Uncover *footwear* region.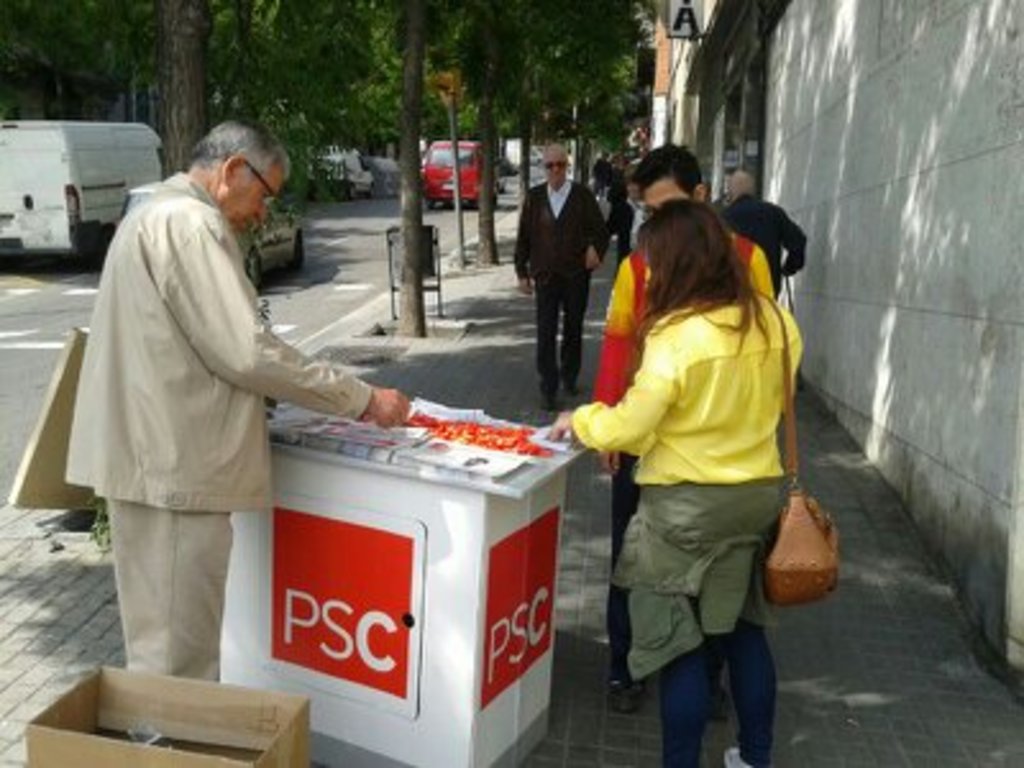
Uncovered: (707,684,727,735).
